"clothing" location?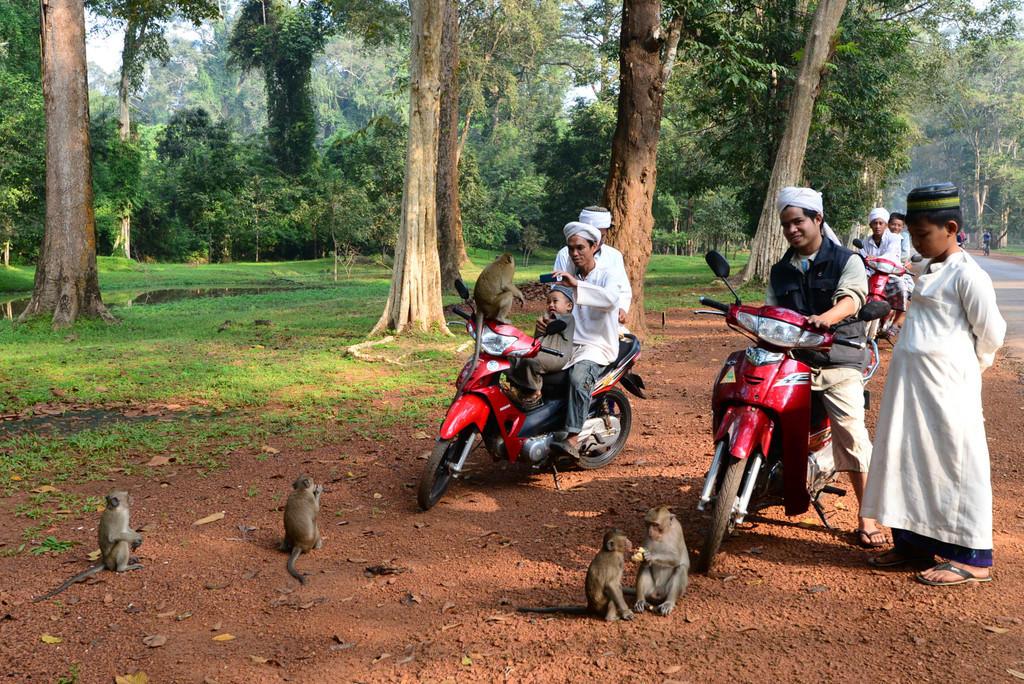
box(859, 231, 909, 298)
